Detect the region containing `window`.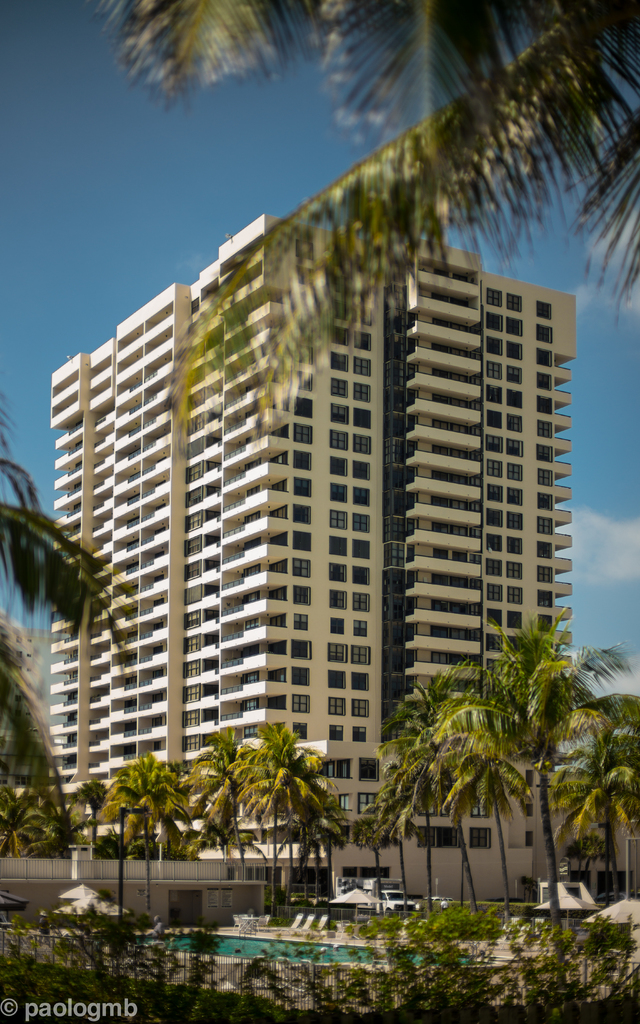
pyautogui.locateOnScreen(488, 561, 499, 576).
